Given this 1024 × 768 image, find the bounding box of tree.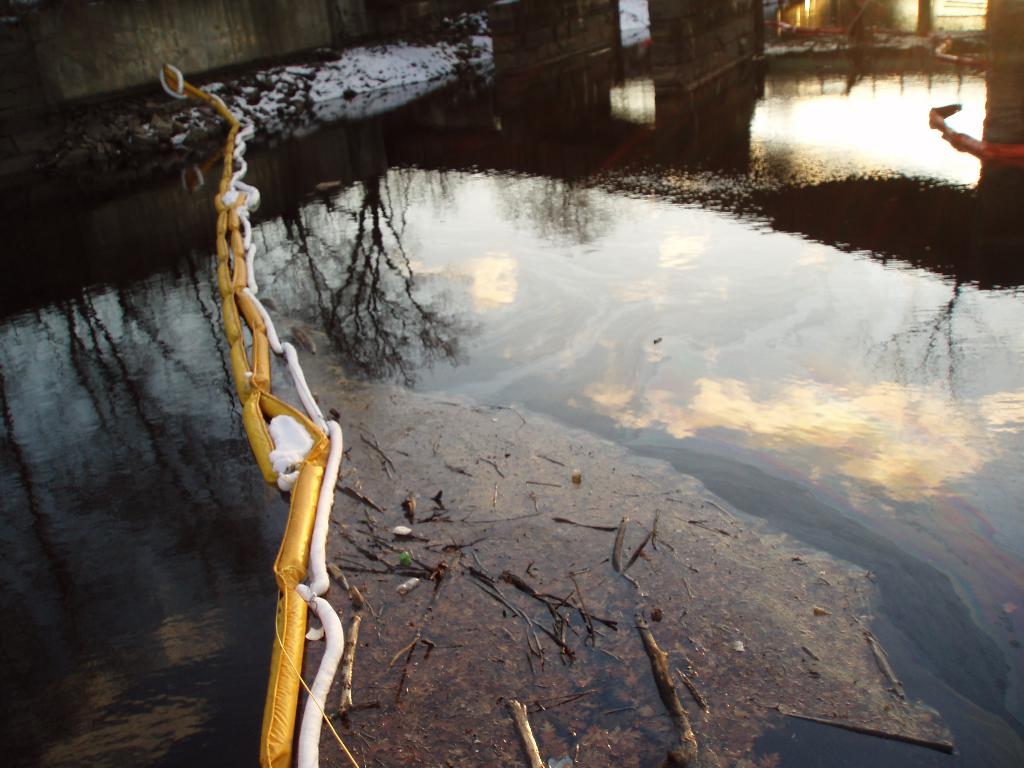
858 275 982 391.
